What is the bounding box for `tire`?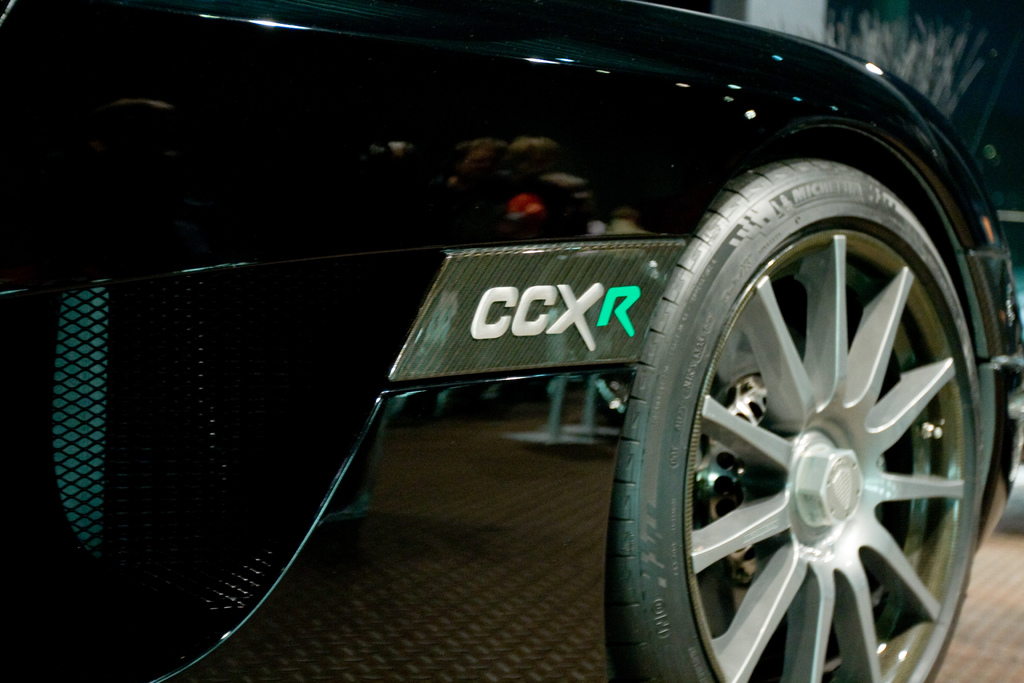
bbox(605, 152, 981, 682).
